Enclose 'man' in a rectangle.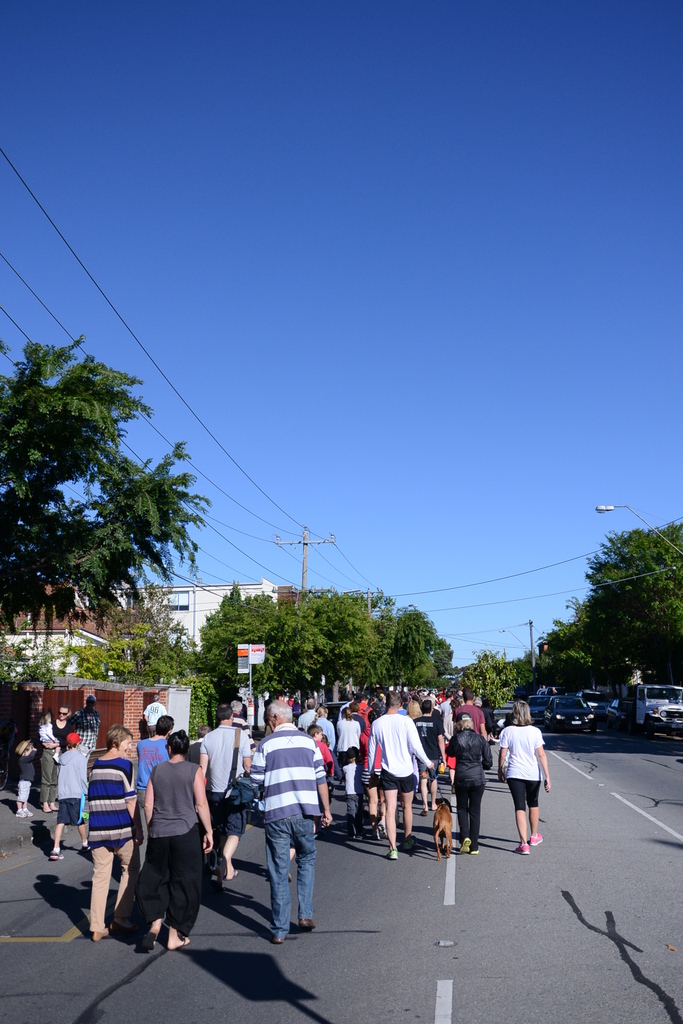
left=293, top=698, right=318, bottom=735.
